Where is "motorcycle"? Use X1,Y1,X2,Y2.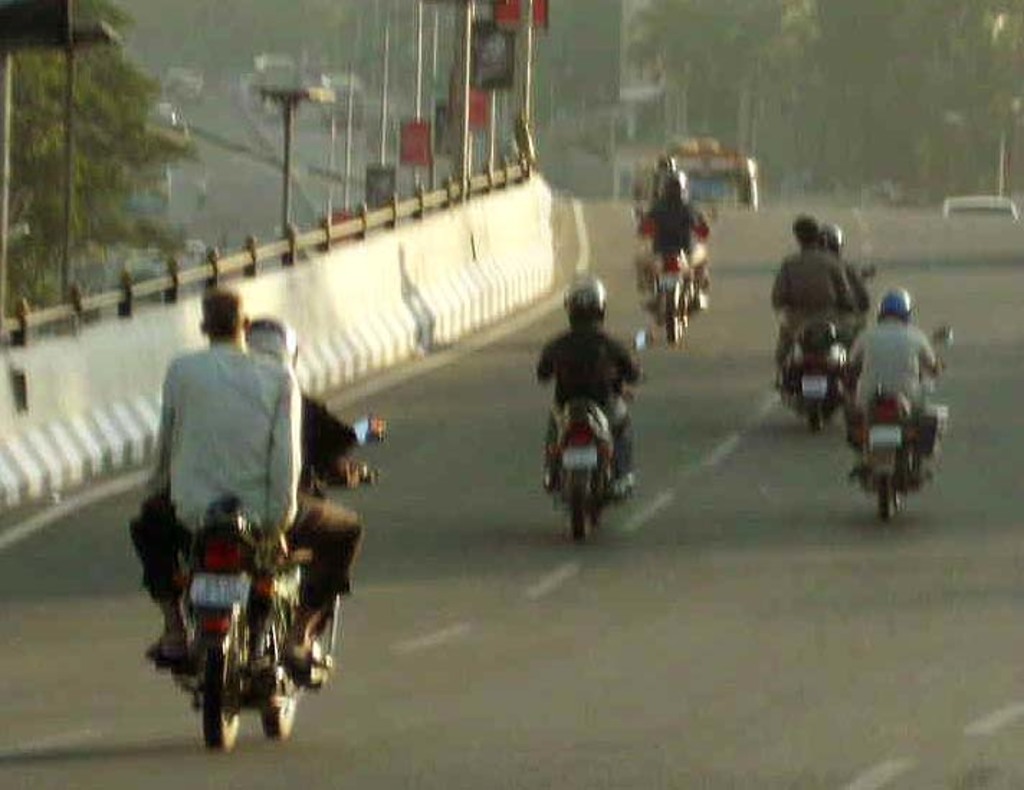
627,213,712,348.
